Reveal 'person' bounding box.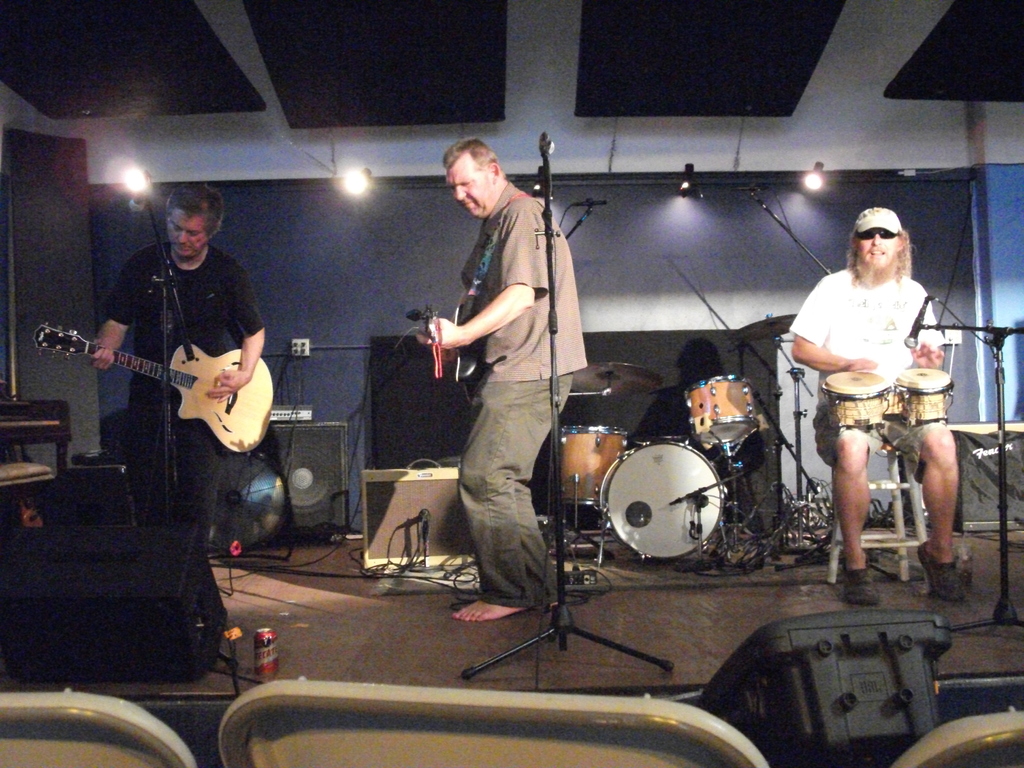
Revealed: [x1=85, y1=179, x2=269, y2=554].
